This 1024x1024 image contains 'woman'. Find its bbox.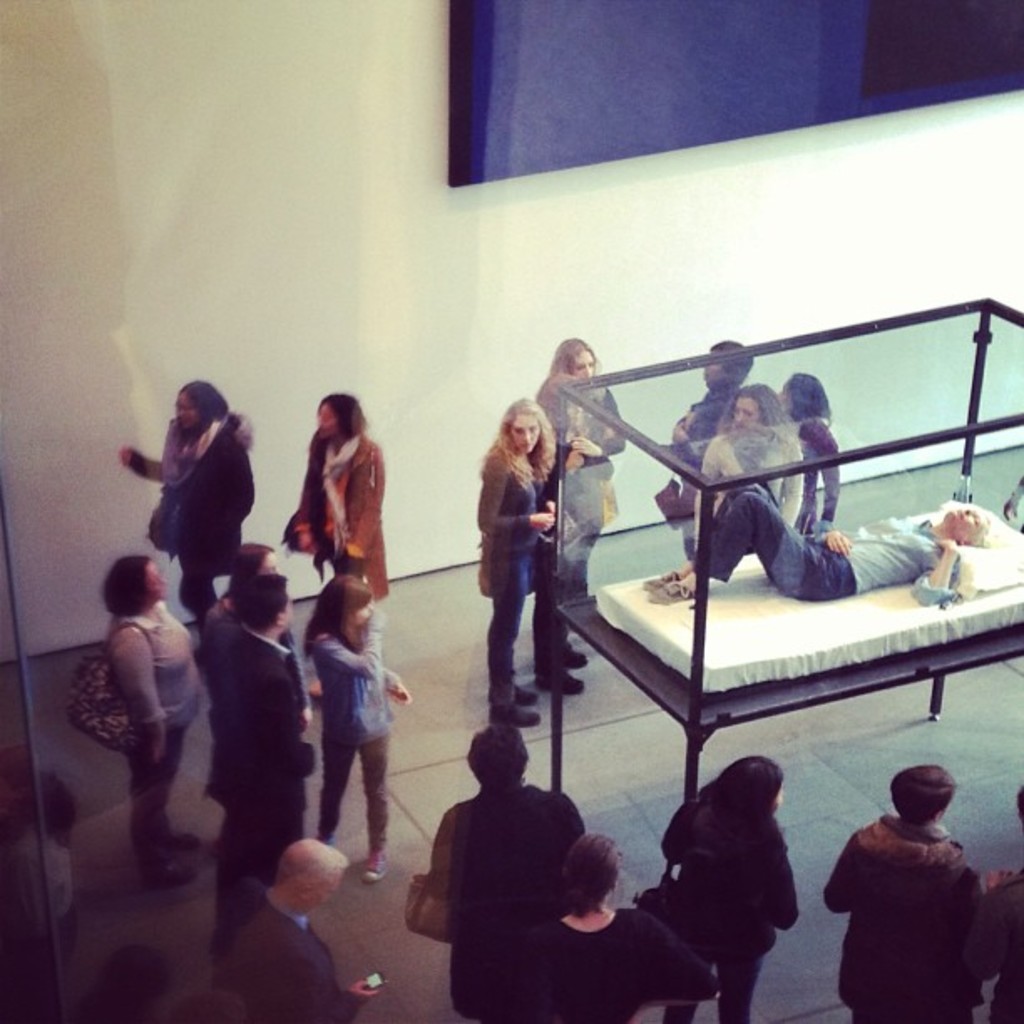
bbox=[300, 577, 405, 885].
